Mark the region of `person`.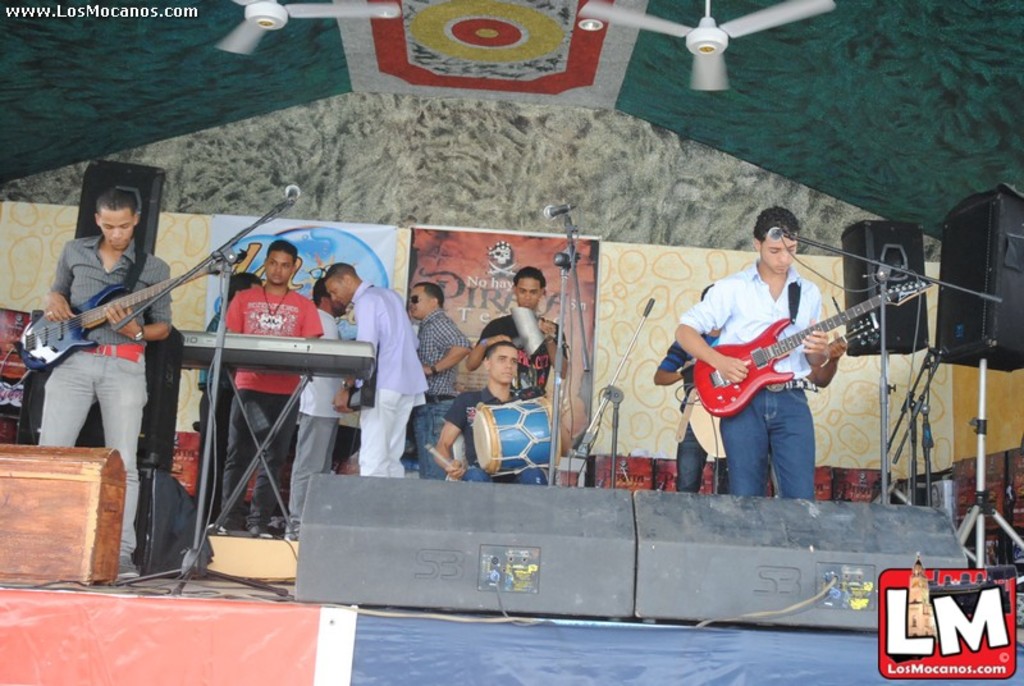
Region: (468, 266, 562, 398).
